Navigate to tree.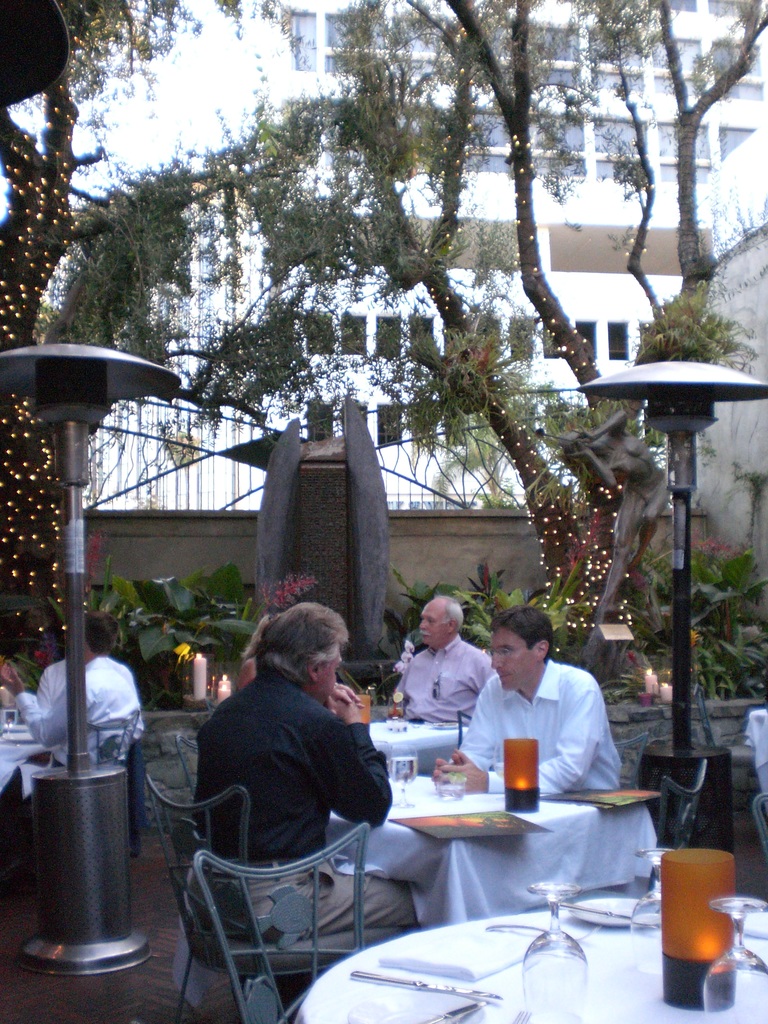
Navigation target: [x1=0, y1=0, x2=289, y2=655].
